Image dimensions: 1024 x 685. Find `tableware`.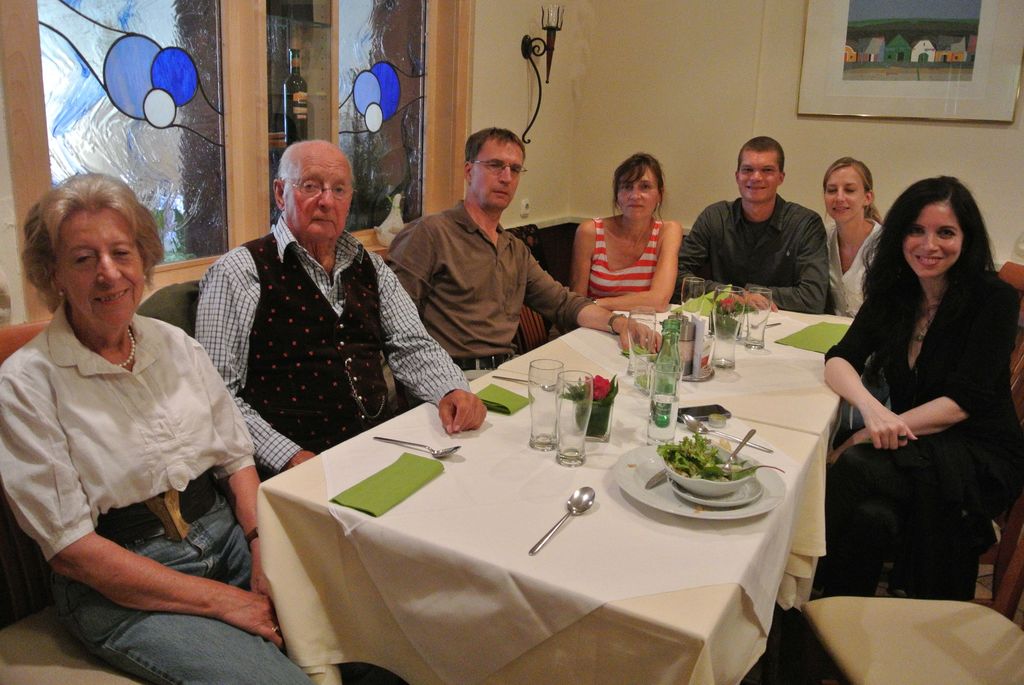
Rect(744, 286, 773, 349).
